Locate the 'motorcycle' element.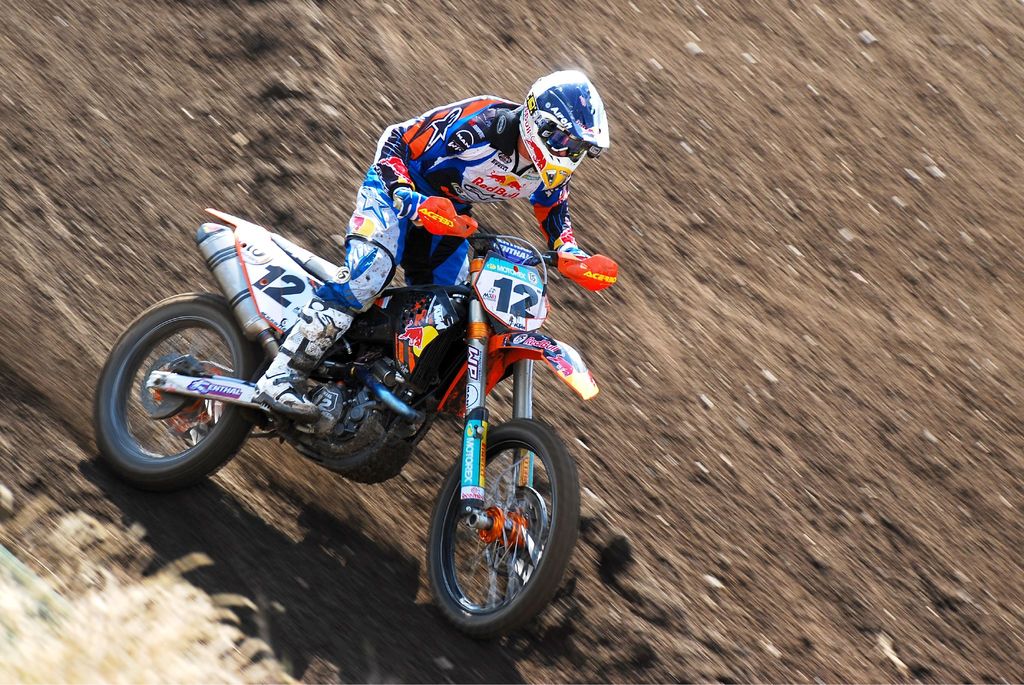
Element bbox: <bbox>119, 193, 602, 632</bbox>.
